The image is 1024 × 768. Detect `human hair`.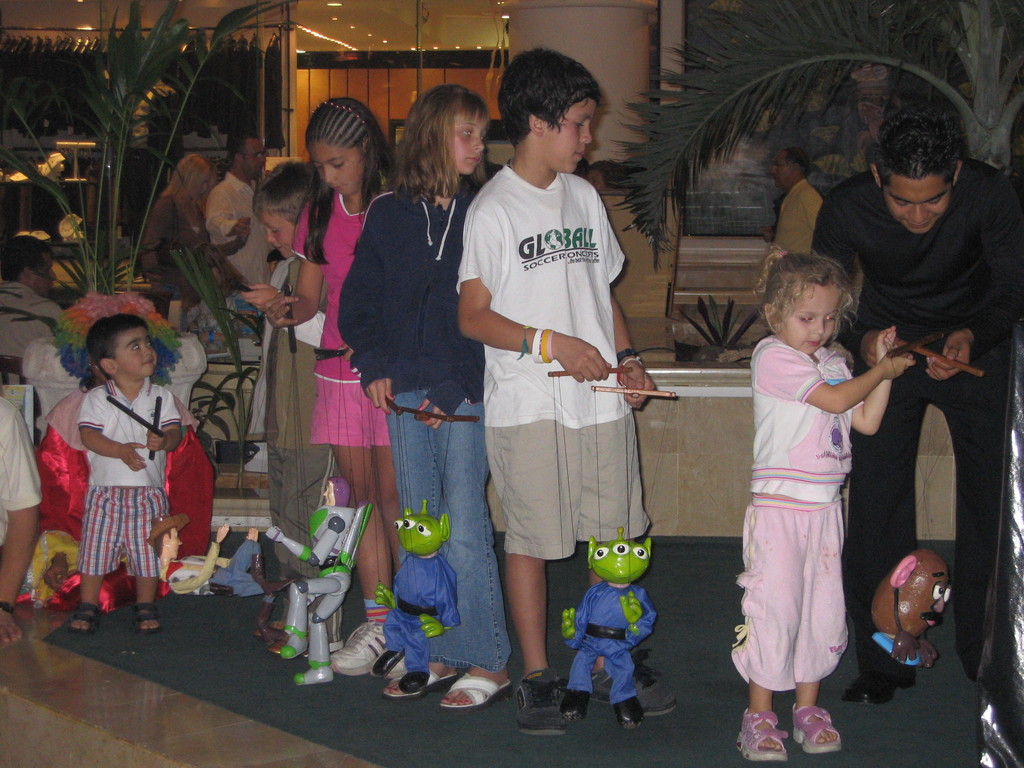
Detection: 228 131 263 165.
